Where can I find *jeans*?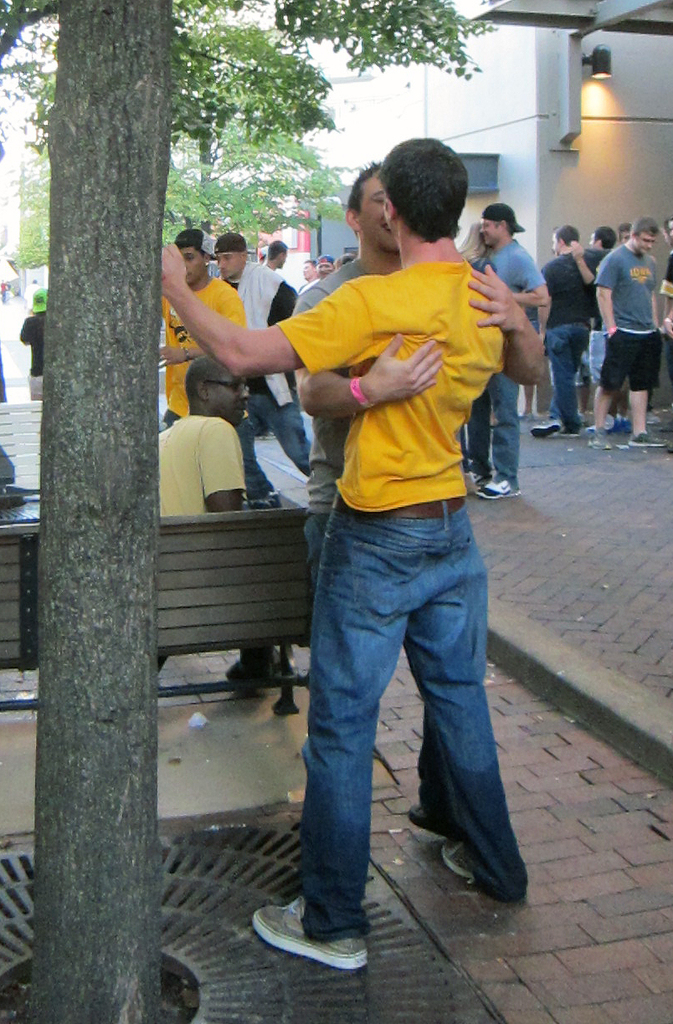
You can find it at detection(248, 391, 309, 485).
